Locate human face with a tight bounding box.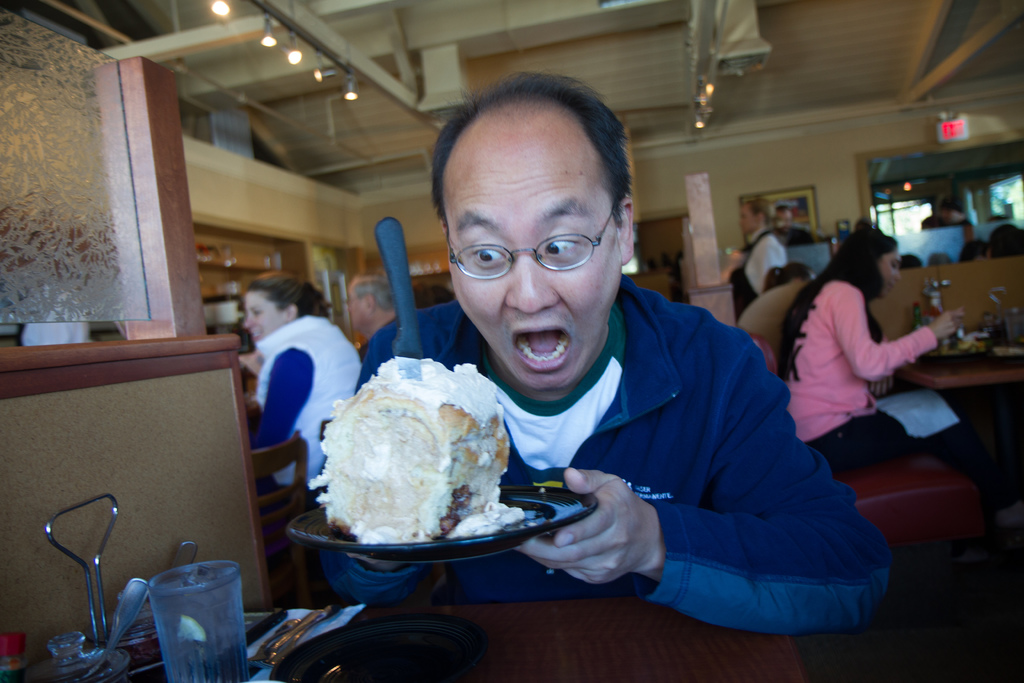
<box>440,133,628,388</box>.
